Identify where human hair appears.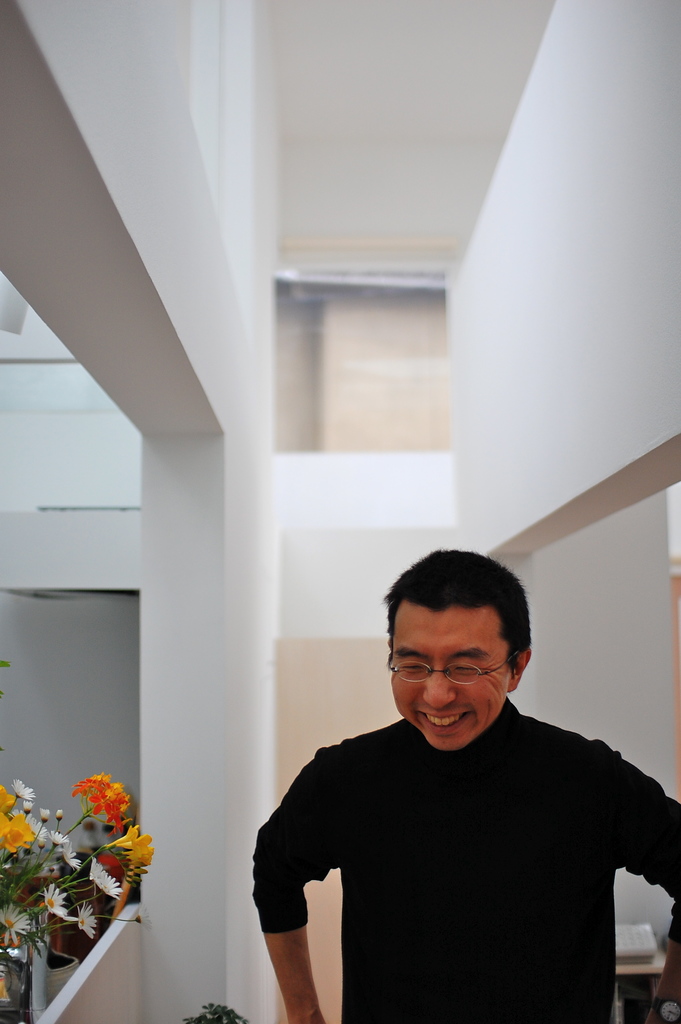
Appears at bbox=[384, 568, 531, 682].
